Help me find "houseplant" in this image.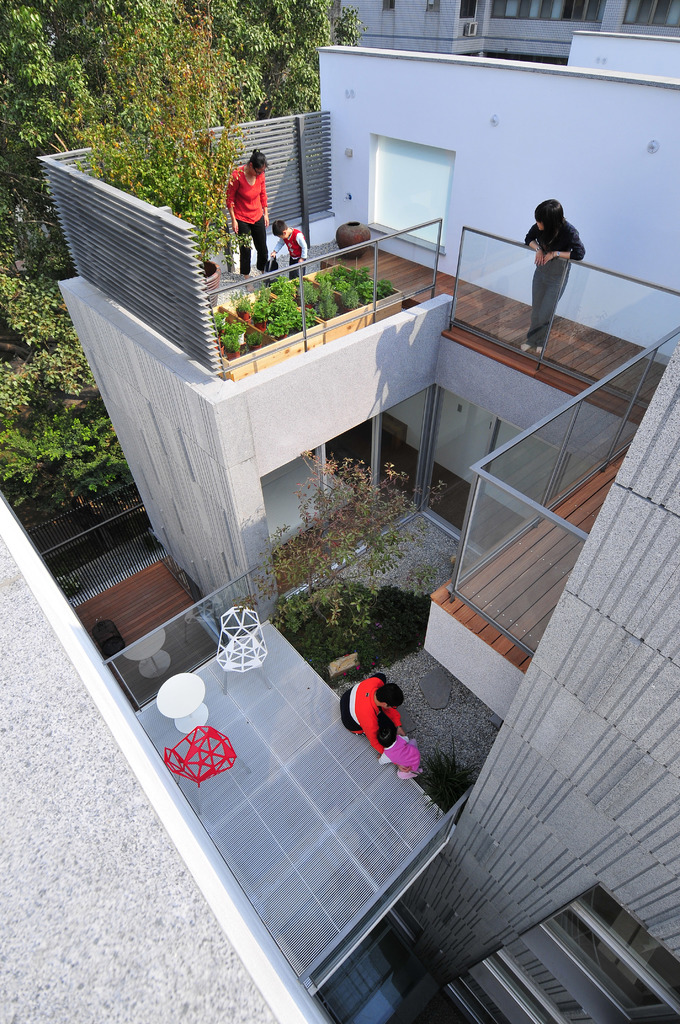
Found it: crop(70, 32, 263, 303).
